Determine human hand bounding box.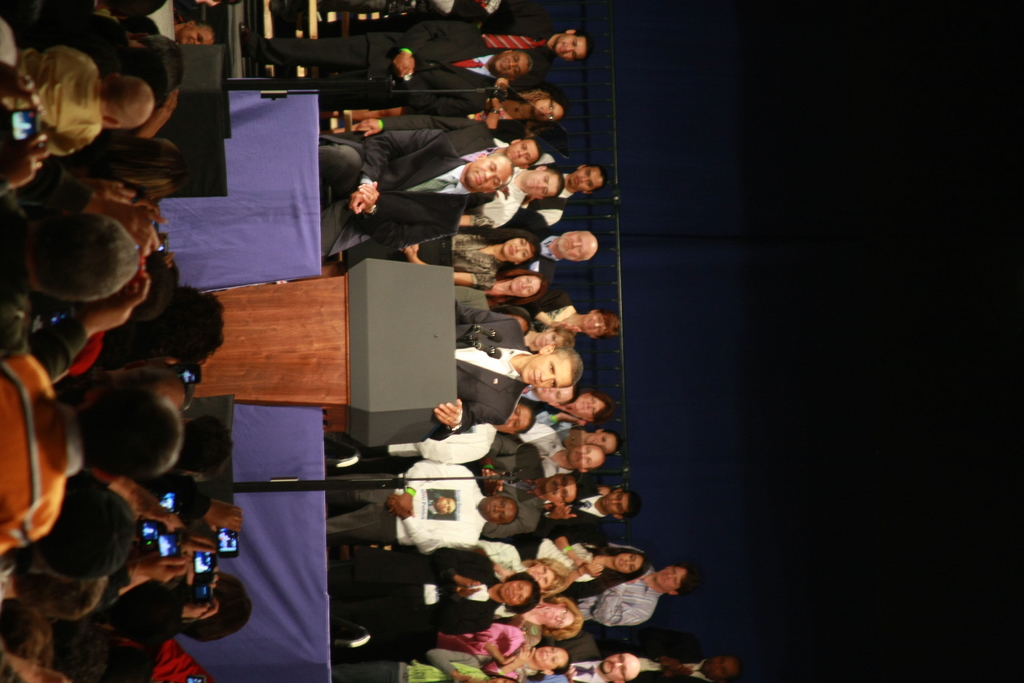
Determined: select_region(139, 509, 184, 536).
